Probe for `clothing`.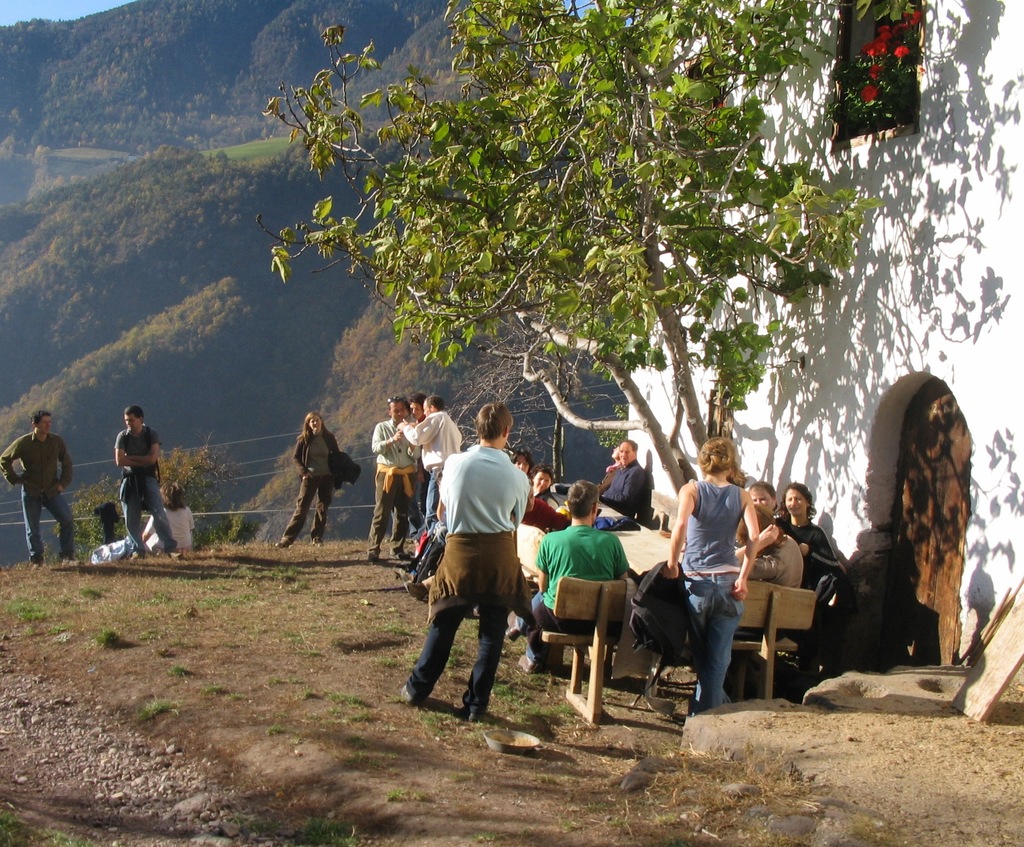
Probe result: 109 428 179 547.
